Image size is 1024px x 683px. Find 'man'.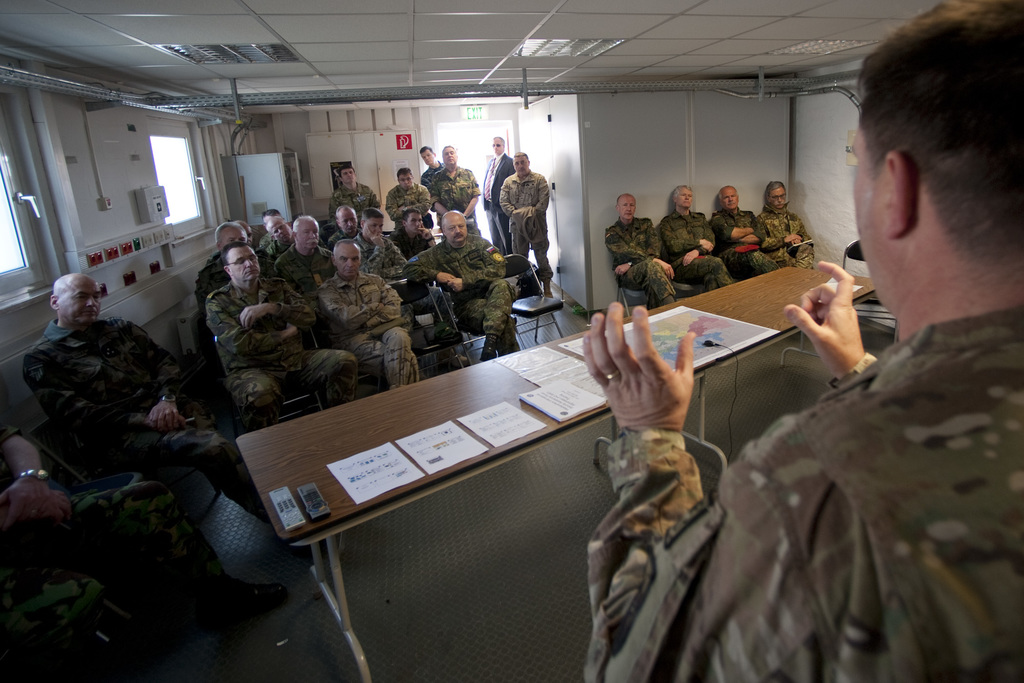
box=[426, 144, 488, 239].
